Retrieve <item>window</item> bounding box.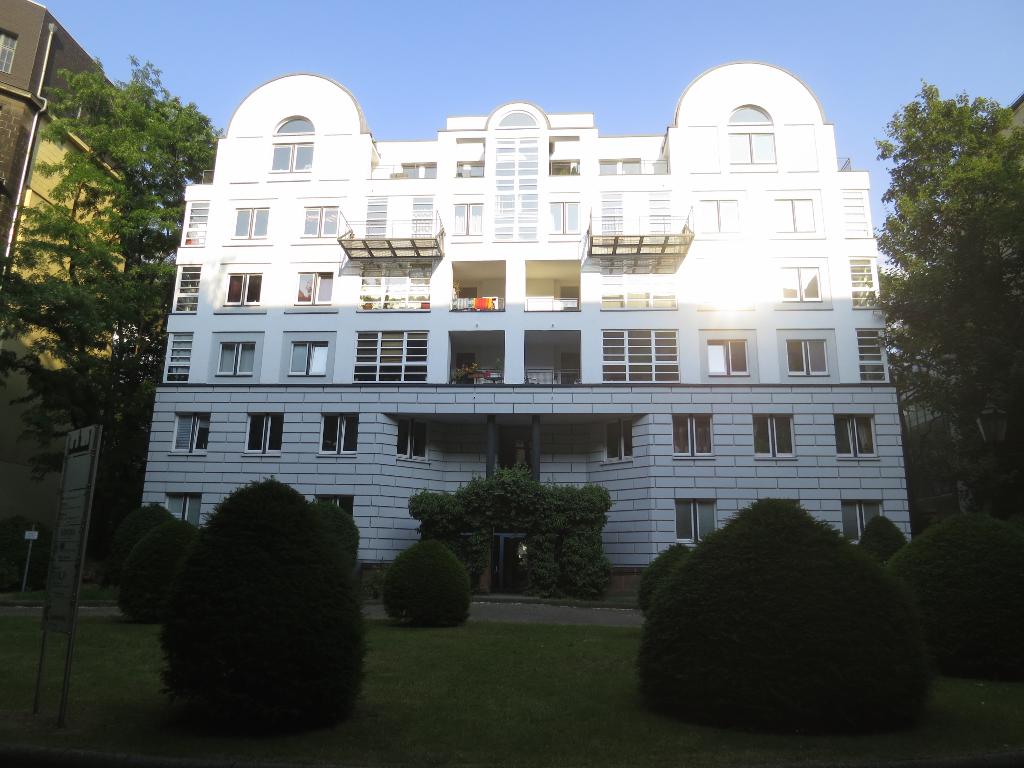
Bounding box: [x1=605, y1=418, x2=635, y2=461].
